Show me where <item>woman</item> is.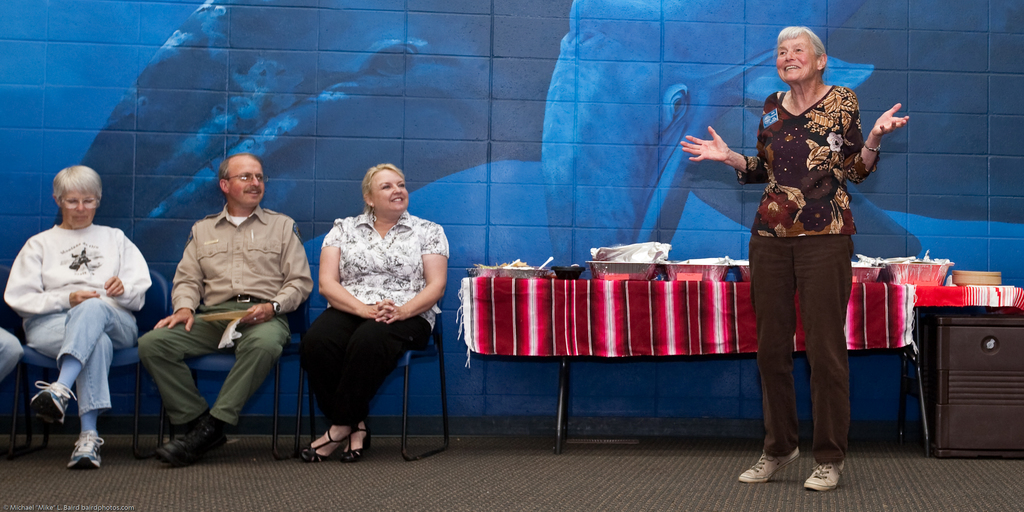
<item>woman</item> is at {"x1": 300, "y1": 161, "x2": 439, "y2": 458}.
